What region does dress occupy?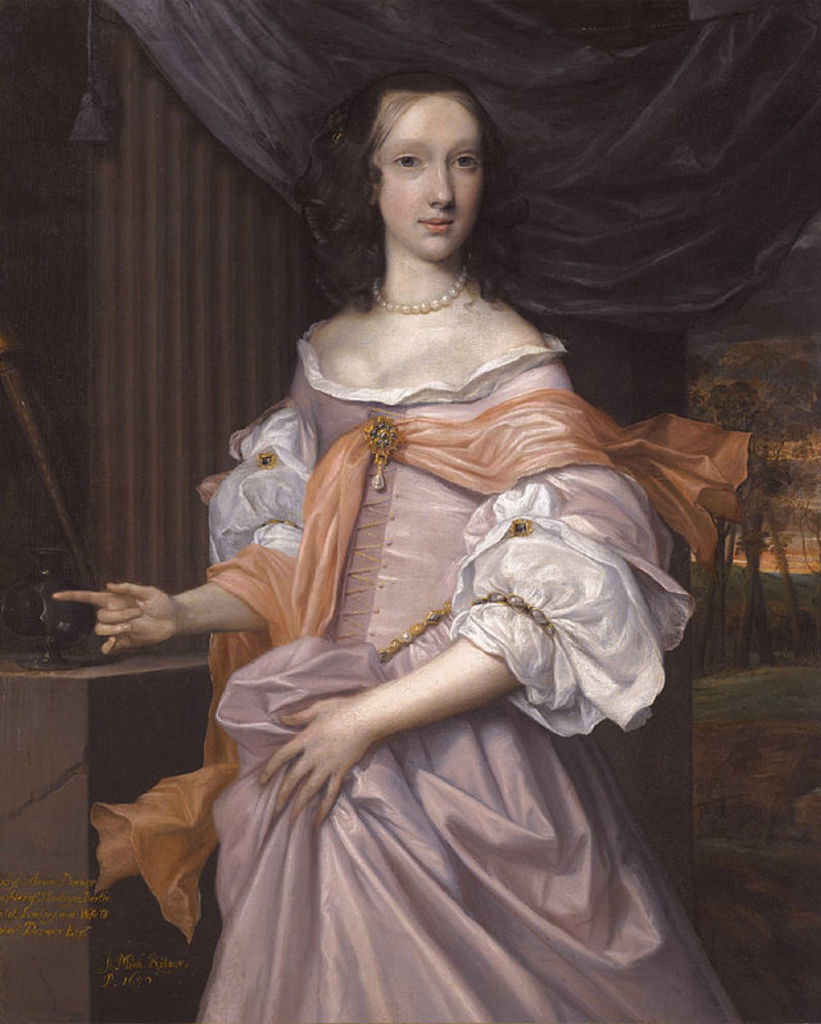
box(86, 323, 756, 1023).
